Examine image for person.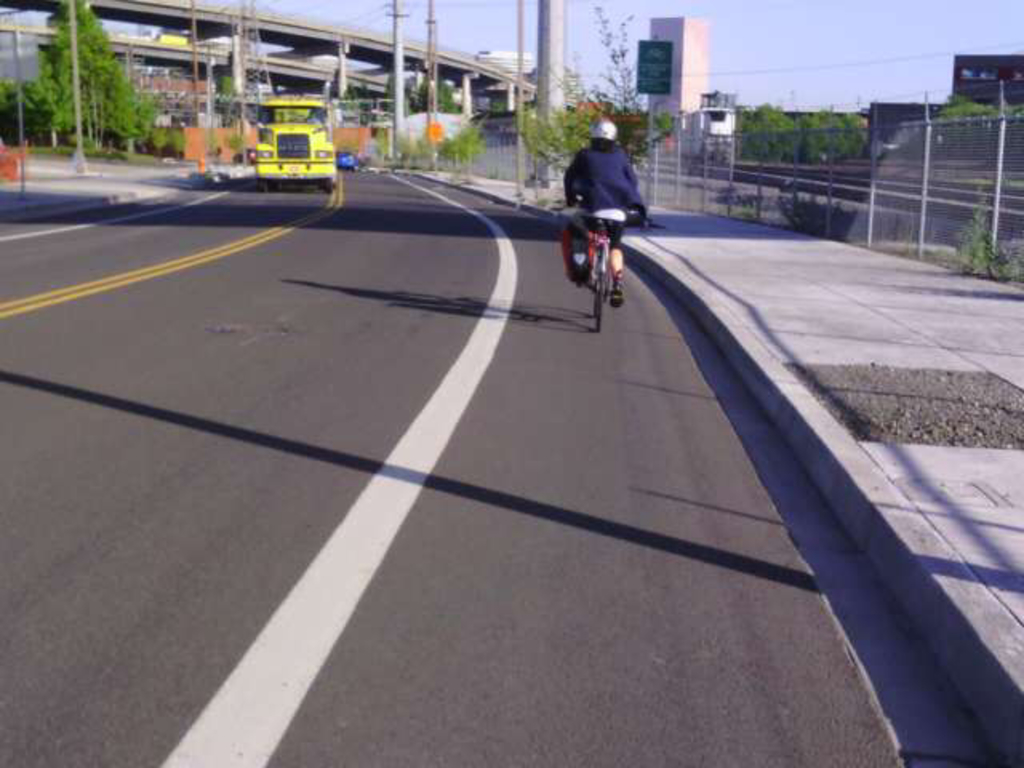
Examination result: [left=558, top=120, right=650, bottom=310].
